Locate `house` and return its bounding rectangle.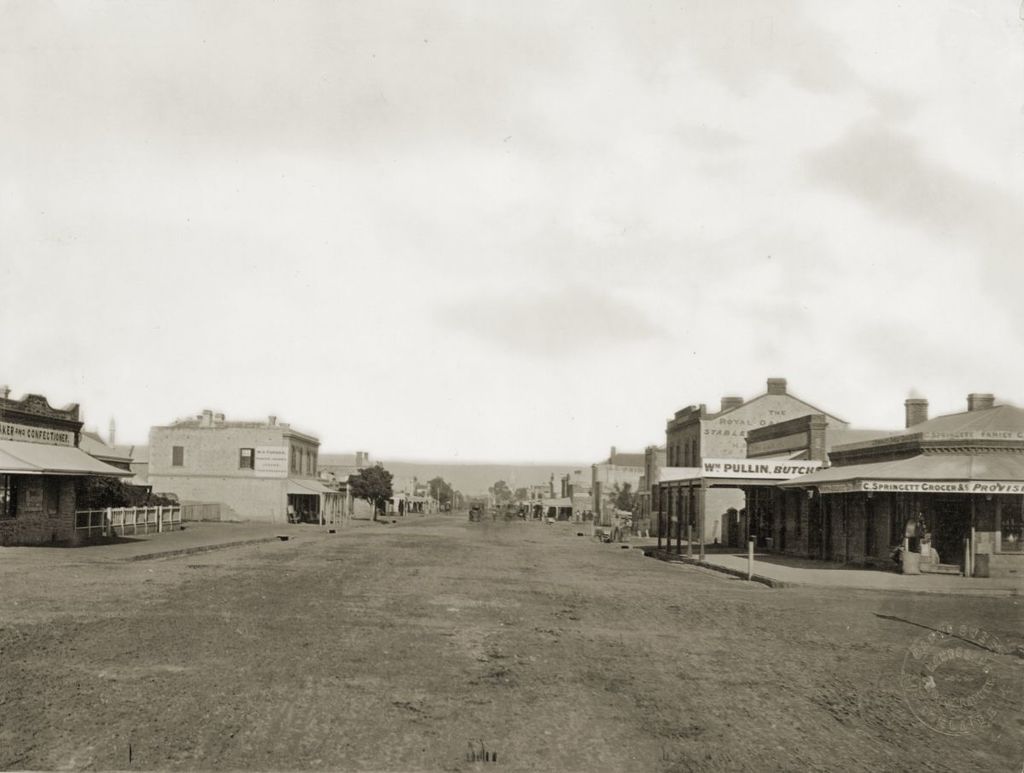
<bbox>746, 383, 1023, 573</bbox>.
